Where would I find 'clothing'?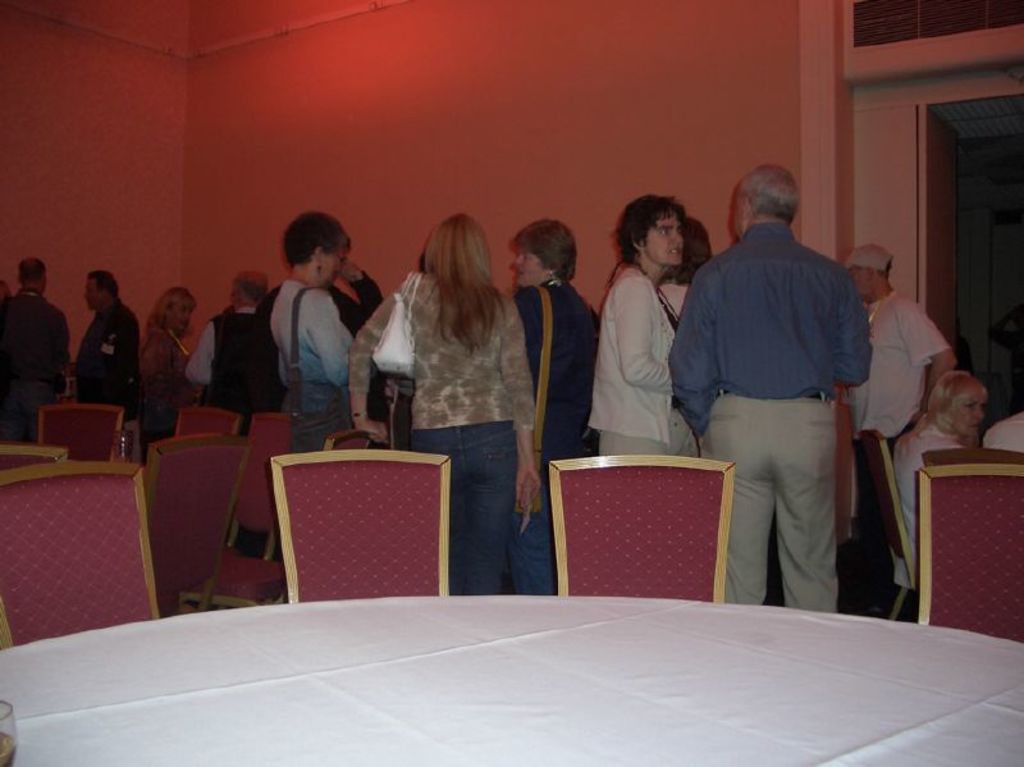
At l=137, t=323, r=195, b=448.
